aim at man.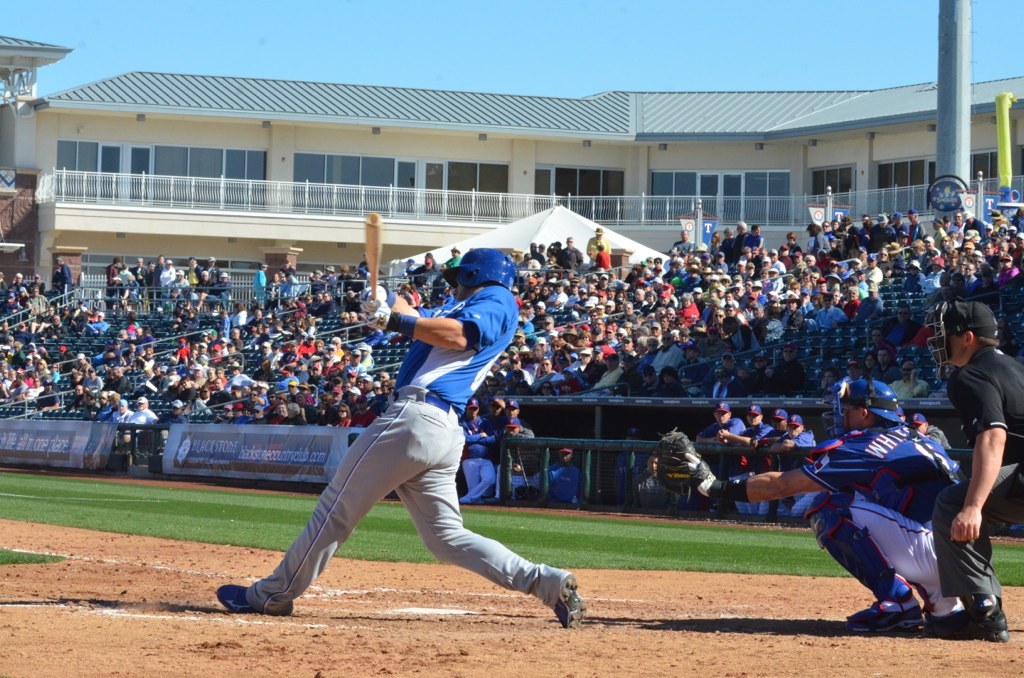
Aimed at <bbox>215, 270, 231, 308</bbox>.
